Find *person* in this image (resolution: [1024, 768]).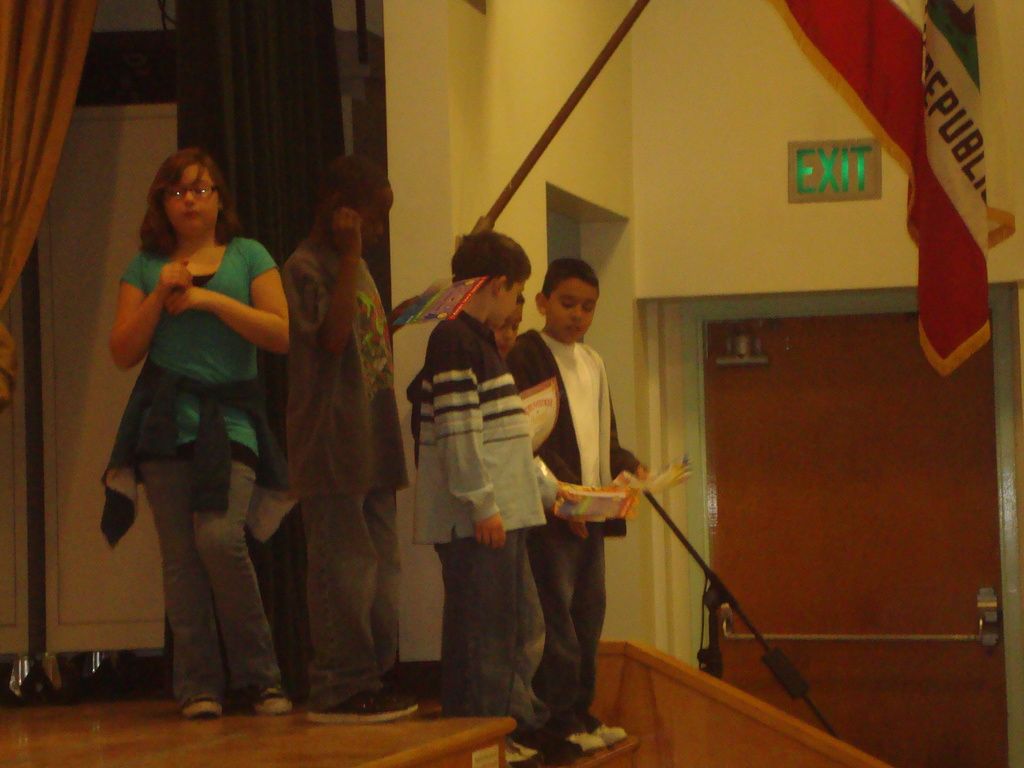
{"left": 505, "top": 239, "right": 650, "bottom": 732}.
